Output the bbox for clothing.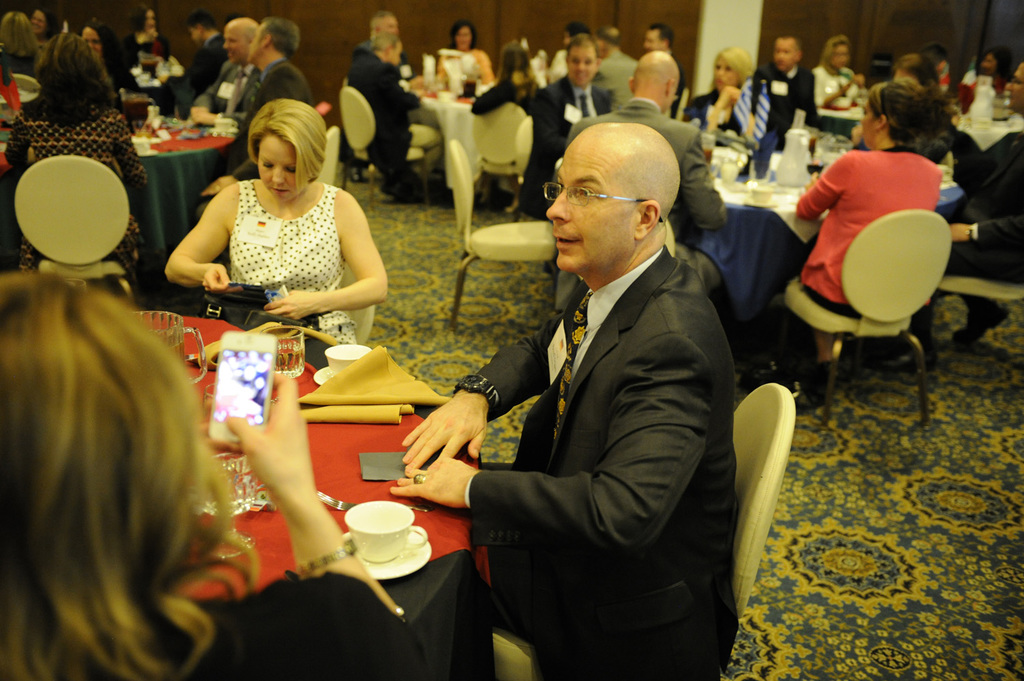
[433,42,494,84].
